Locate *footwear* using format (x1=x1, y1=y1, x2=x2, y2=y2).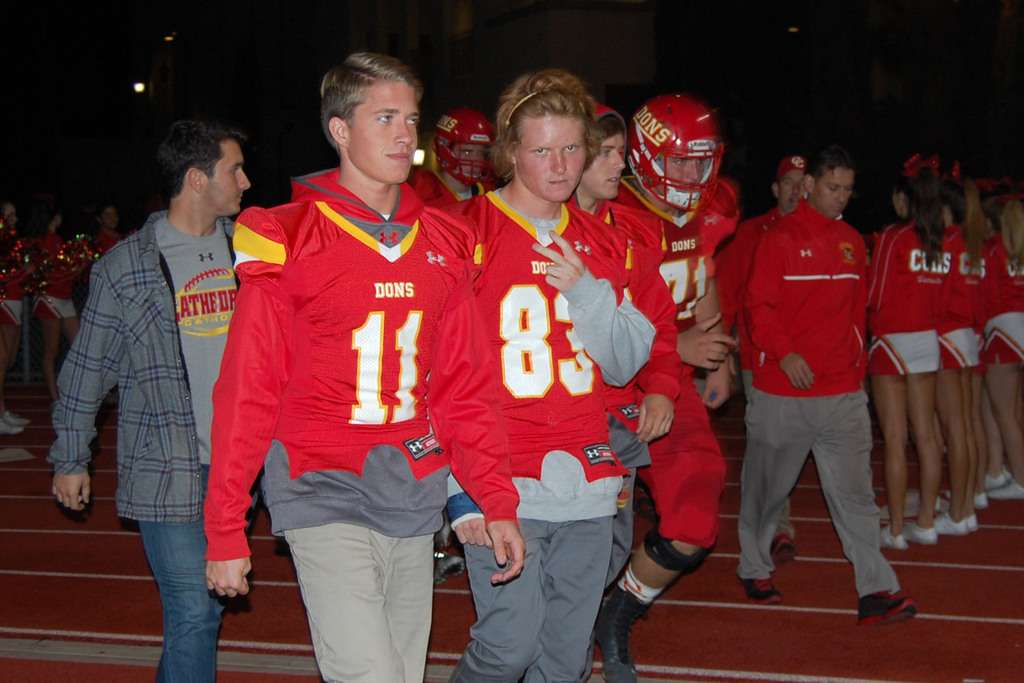
(x1=3, y1=415, x2=24, y2=432).
